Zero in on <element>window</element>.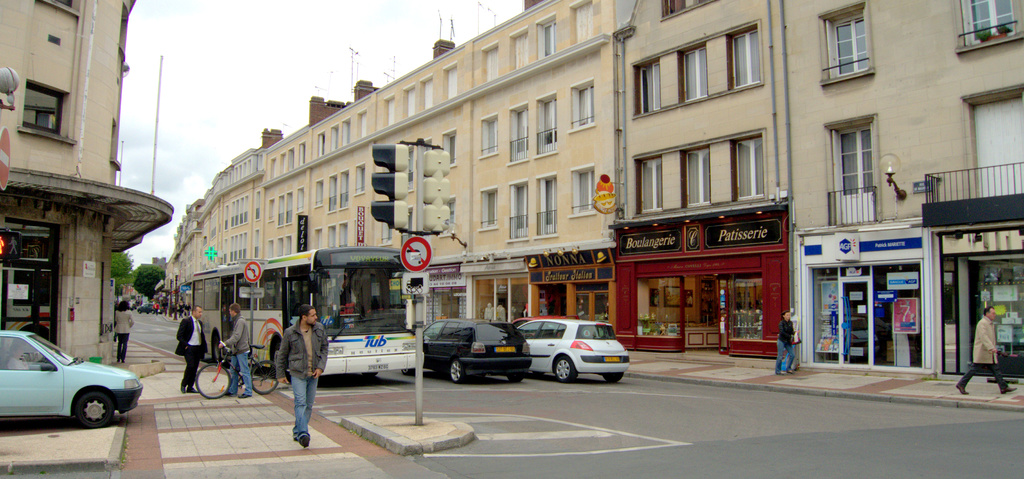
Zeroed in: (679,47,705,105).
